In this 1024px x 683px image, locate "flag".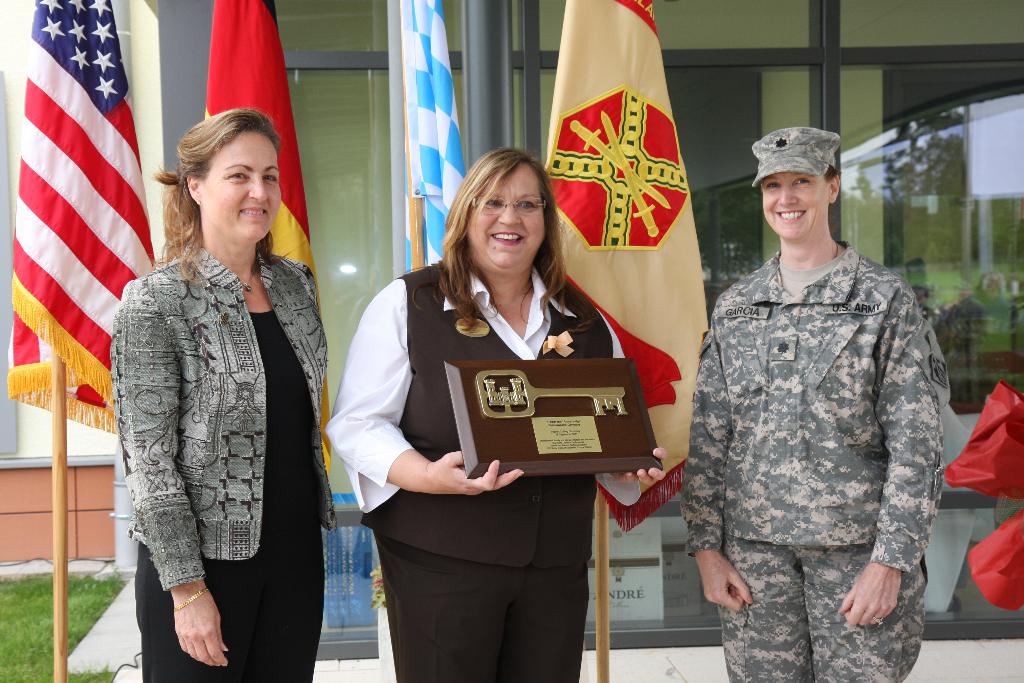
Bounding box: 407,0,481,281.
